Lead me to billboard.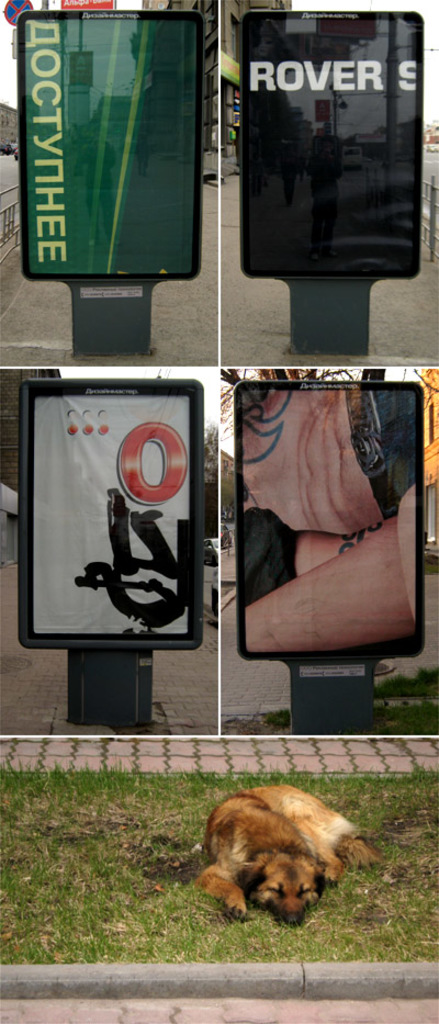
Lead to (left=241, top=382, right=427, bottom=656).
